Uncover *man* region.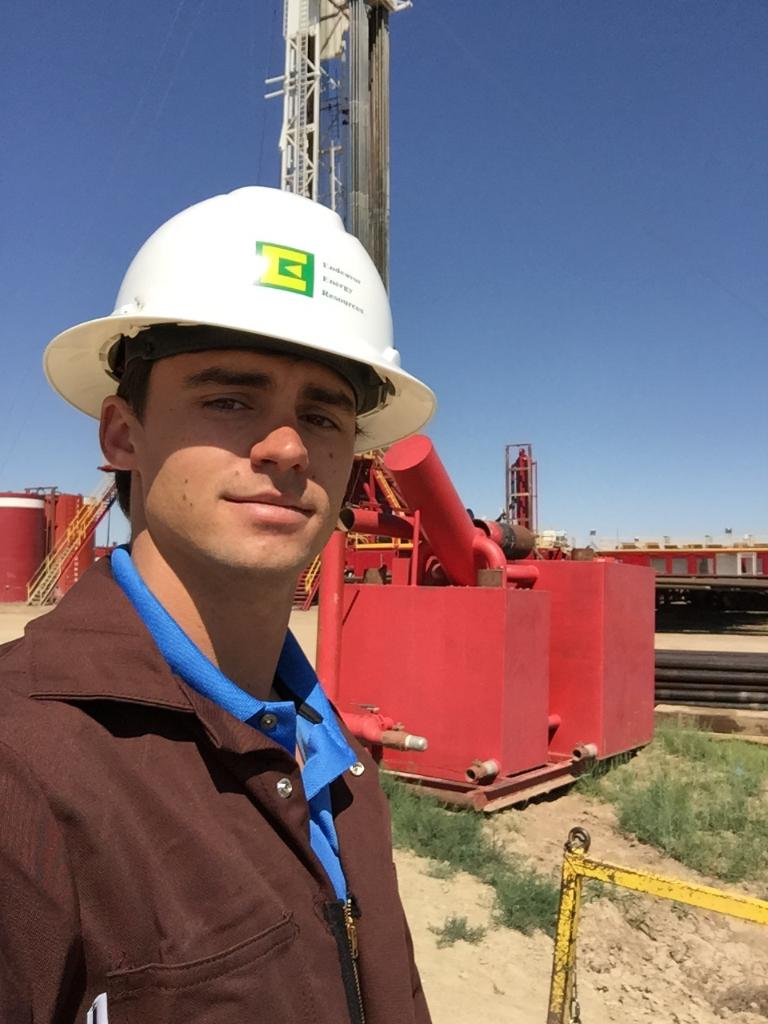
Uncovered: [12,197,517,1023].
